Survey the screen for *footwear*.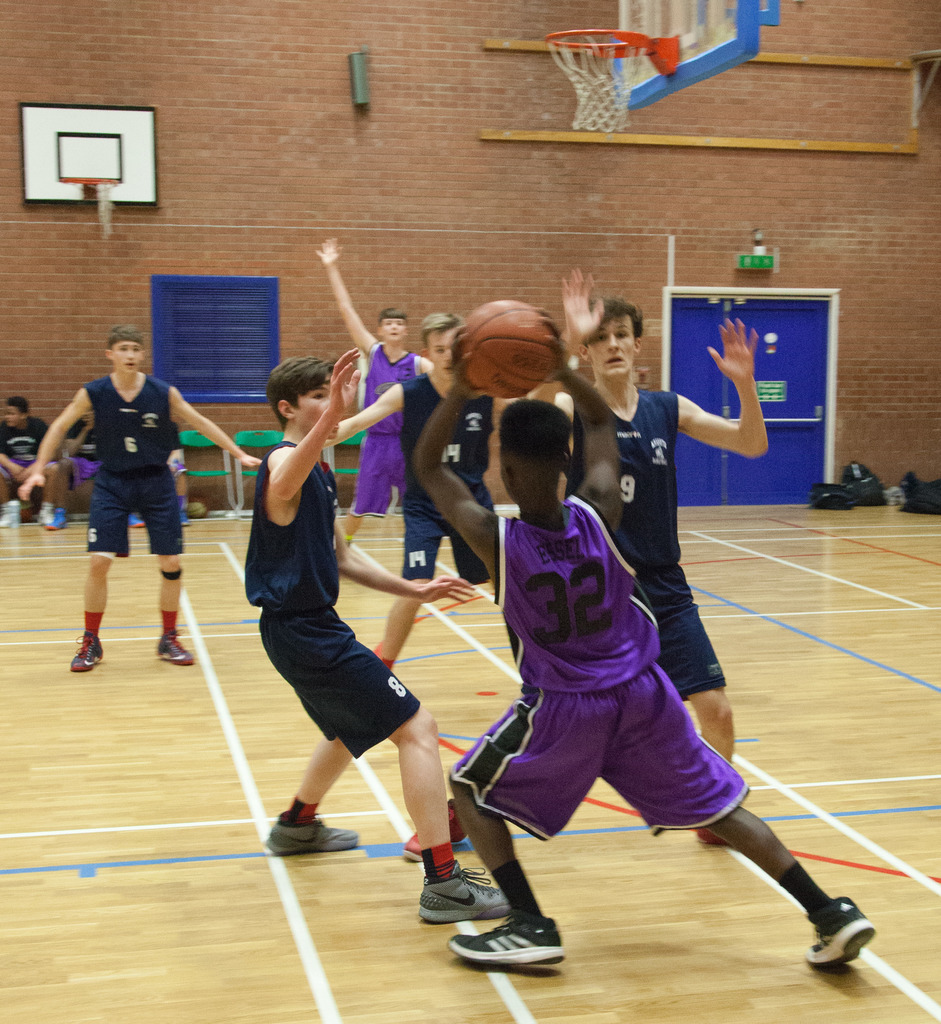
Survey found: rect(181, 509, 188, 528).
